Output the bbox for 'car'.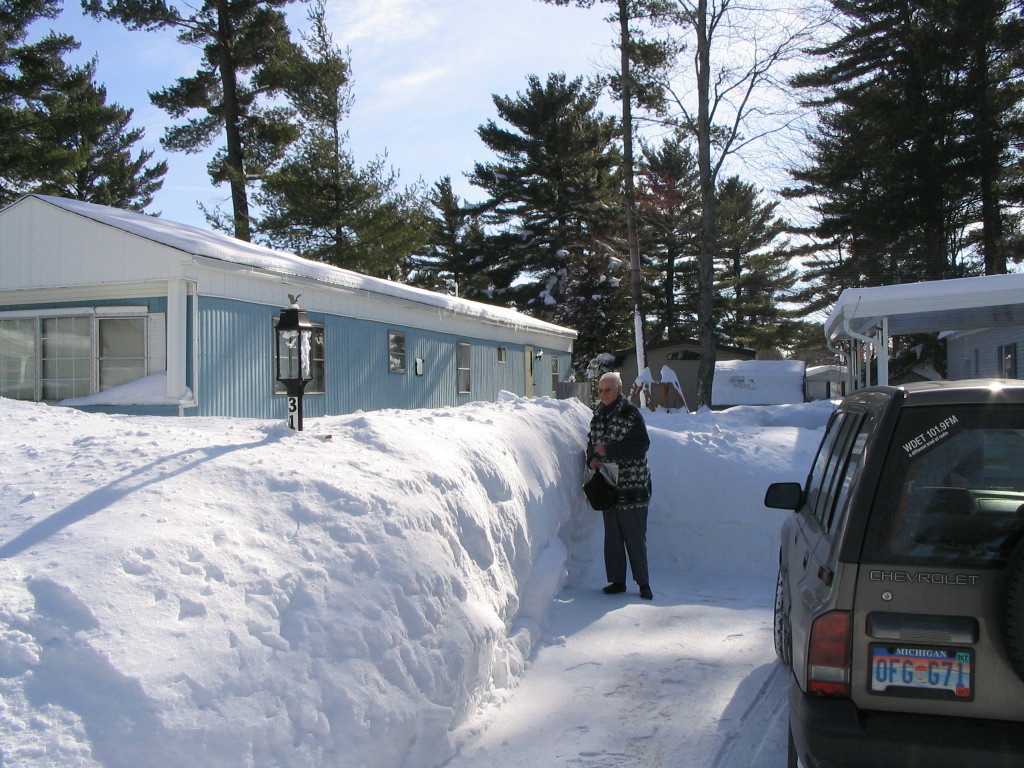
bbox=[771, 372, 1016, 751].
